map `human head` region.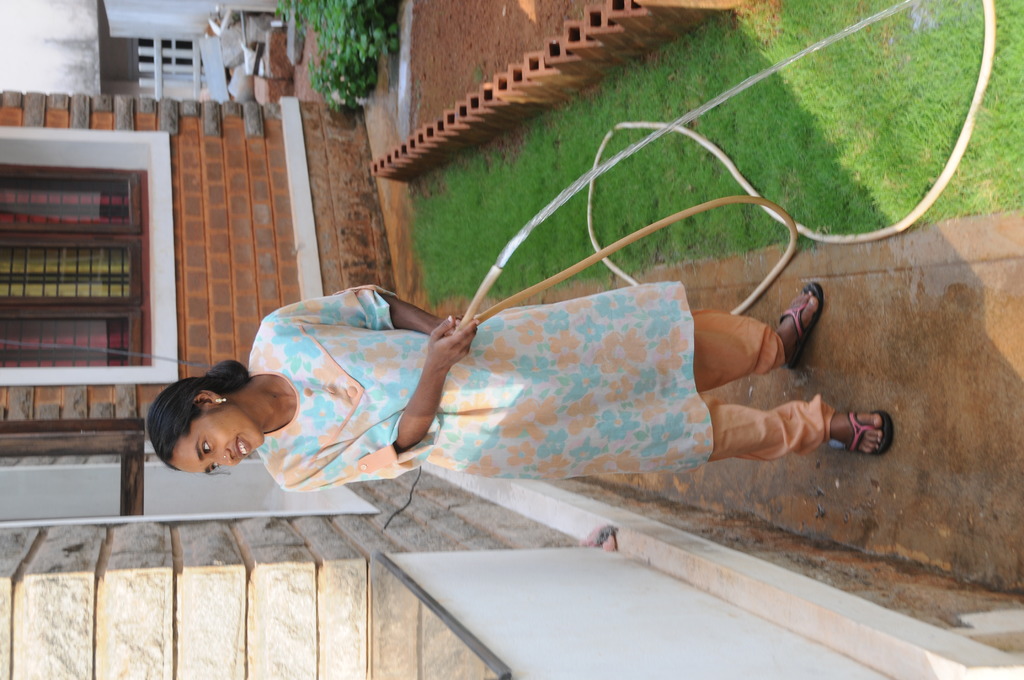
Mapped to <bbox>156, 360, 262, 473</bbox>.
